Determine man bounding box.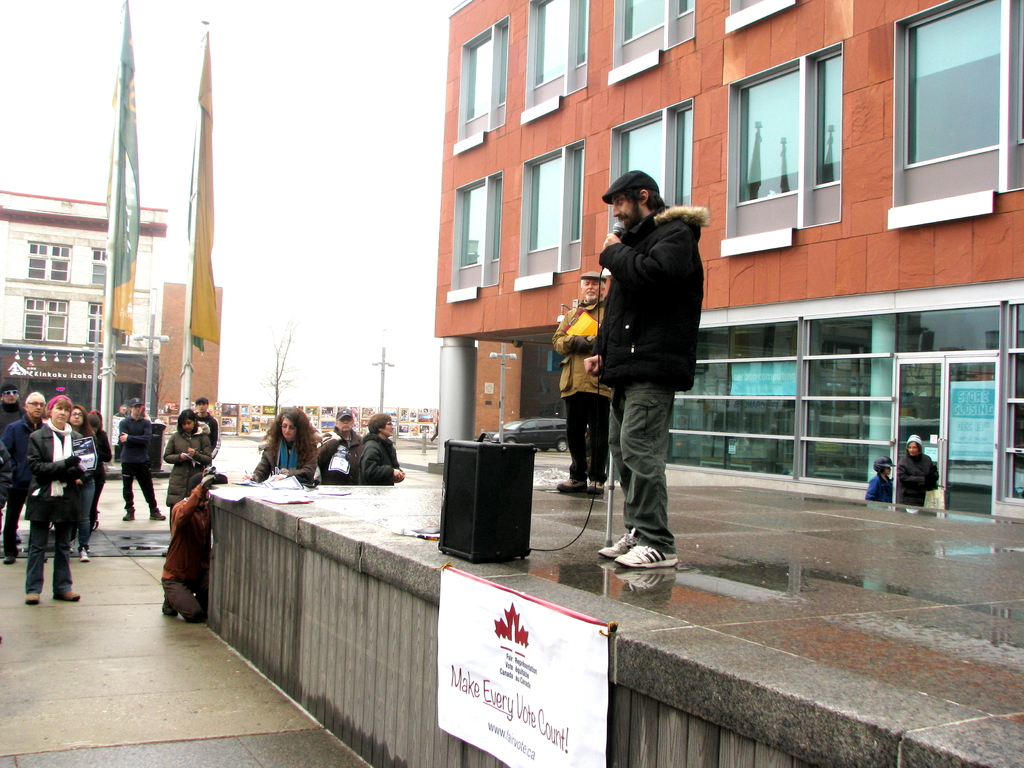
Determined: <box>193,399,220,445</box>.
